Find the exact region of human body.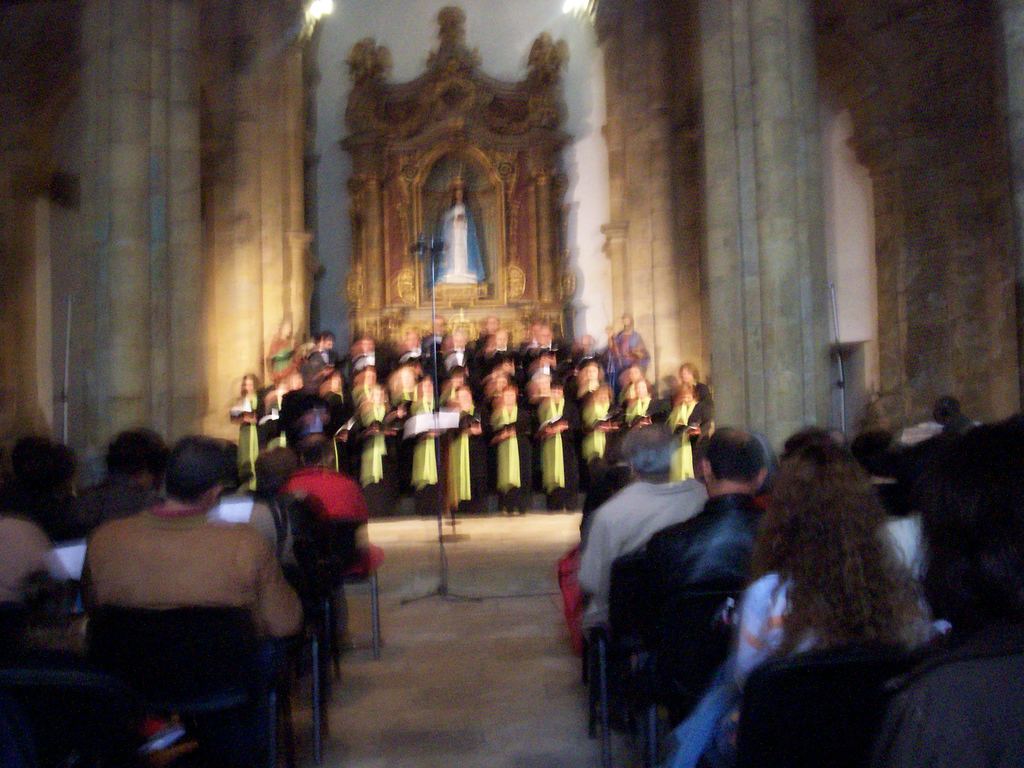
Exact region: [568,424,705,642].
